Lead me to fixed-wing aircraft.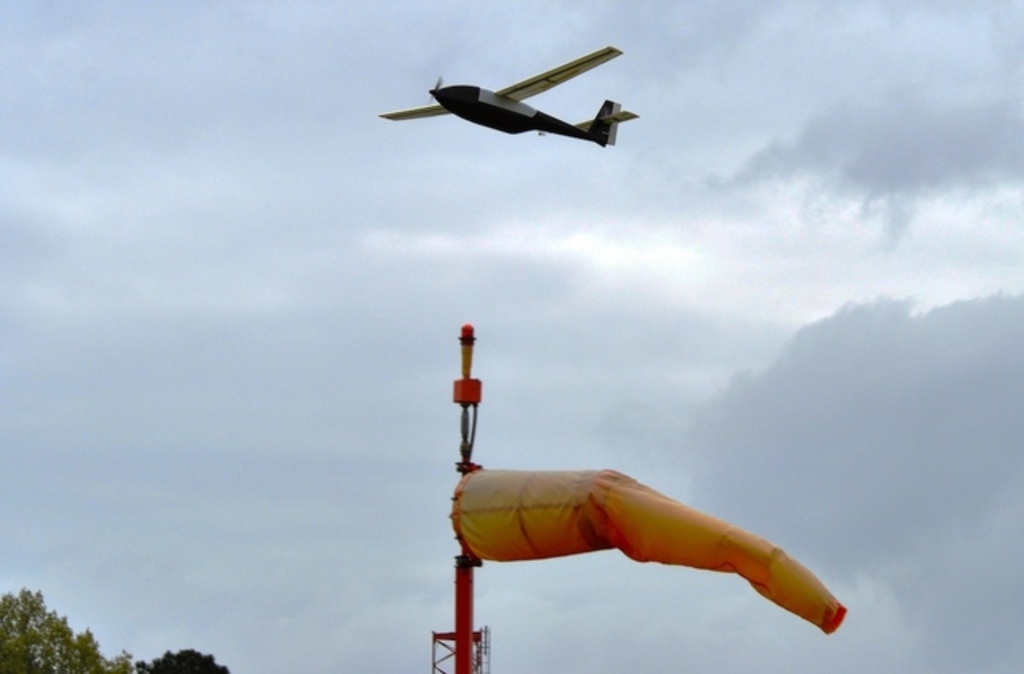
Lead to 381,34,645,155.
